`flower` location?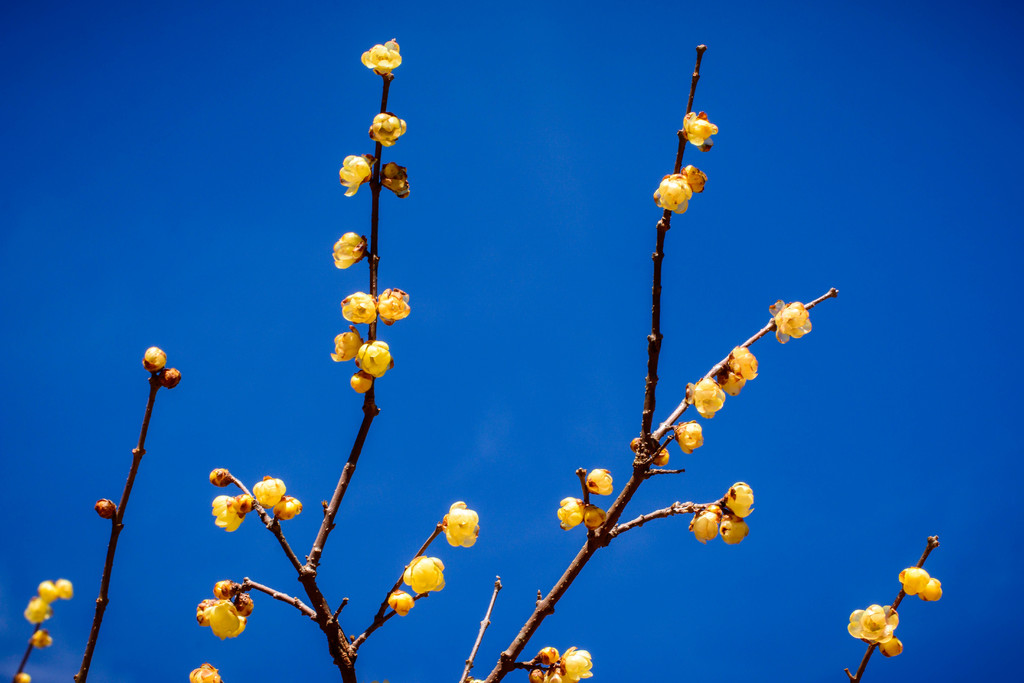
BBox(680, 111, 719, 144)
